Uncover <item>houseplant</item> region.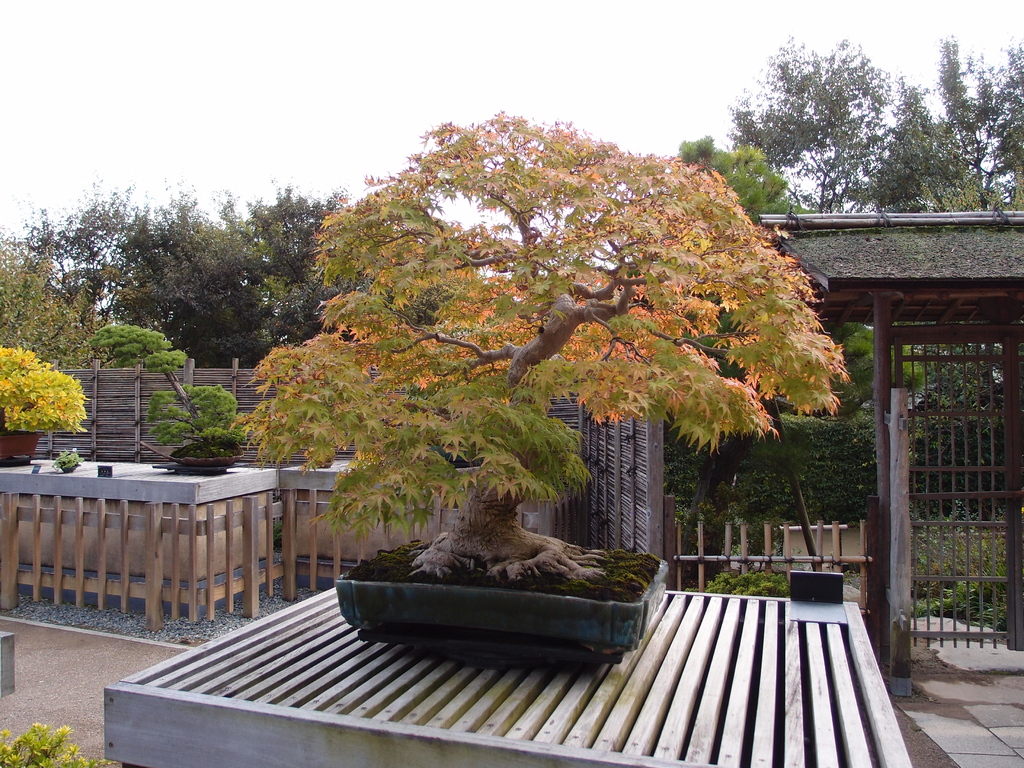
Uncovered: rect(0, 341, 92, 468).
